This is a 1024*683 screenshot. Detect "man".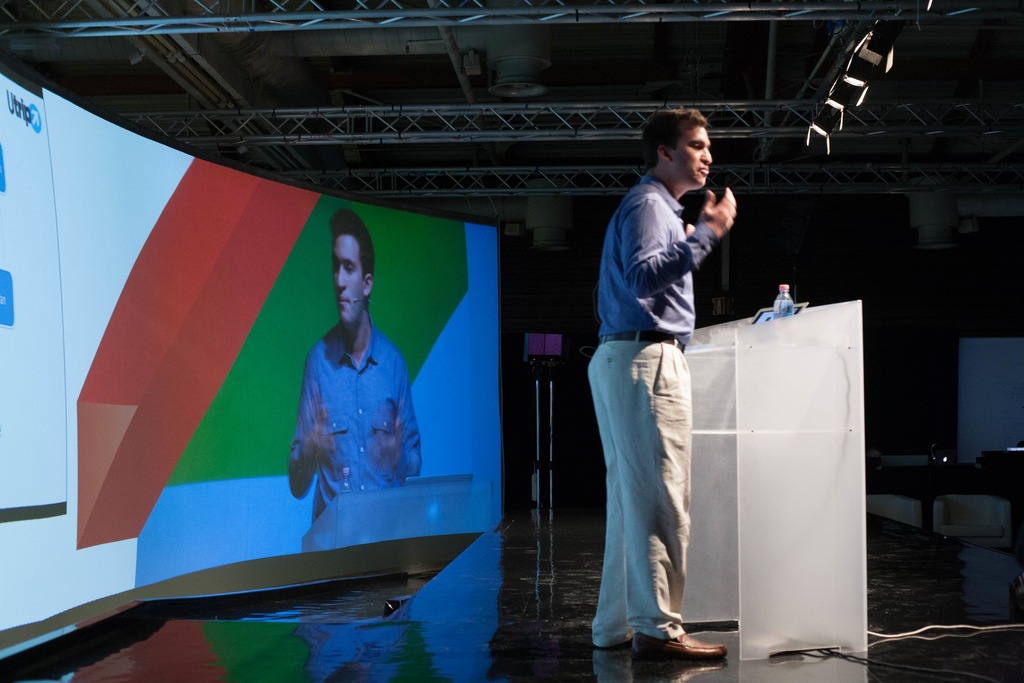
(left=284, top=208, right=425, bottom=524).
